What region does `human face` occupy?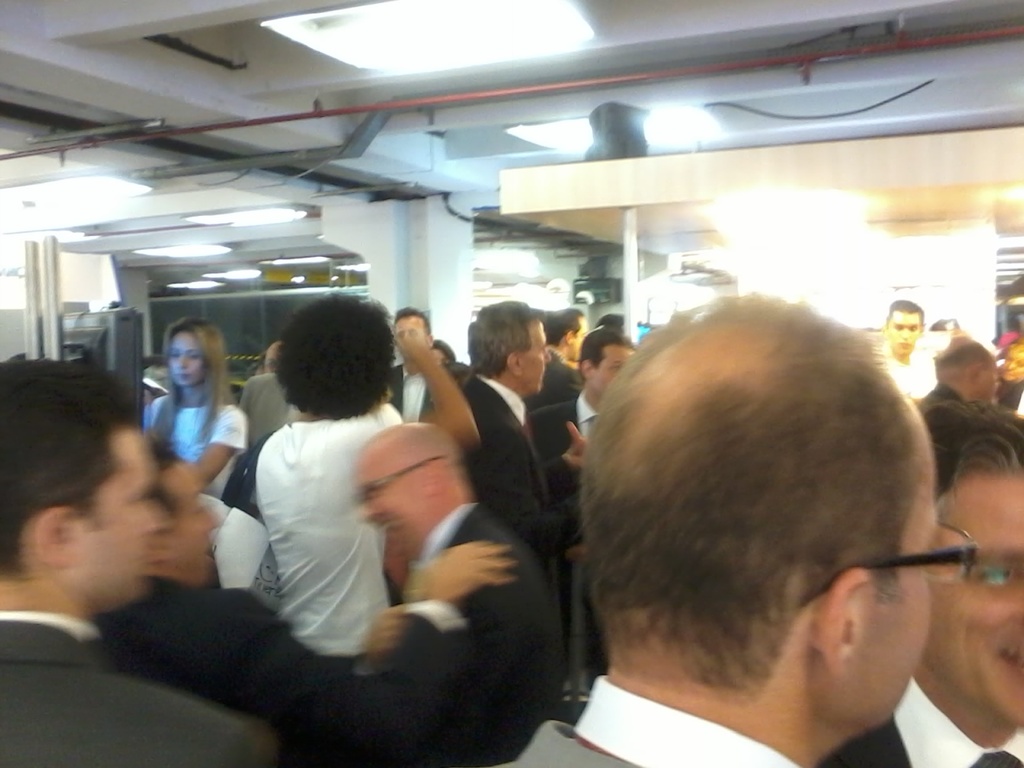
bbox=[854, 412, 938, 728].
